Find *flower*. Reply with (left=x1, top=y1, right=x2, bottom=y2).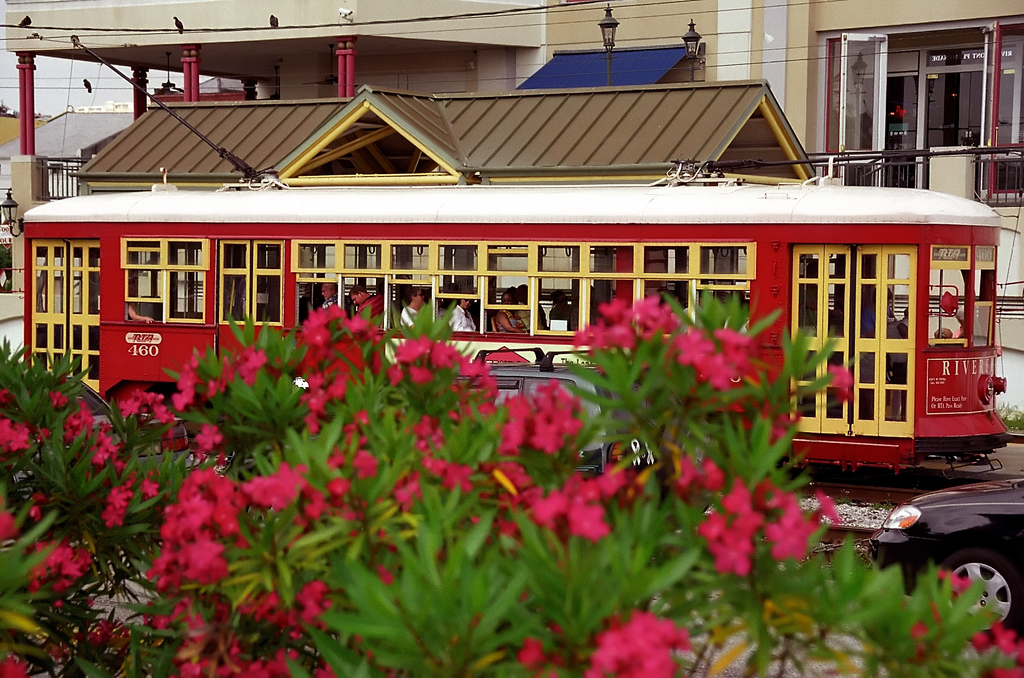
(left=77, top=608, right=125, bottom=645).
